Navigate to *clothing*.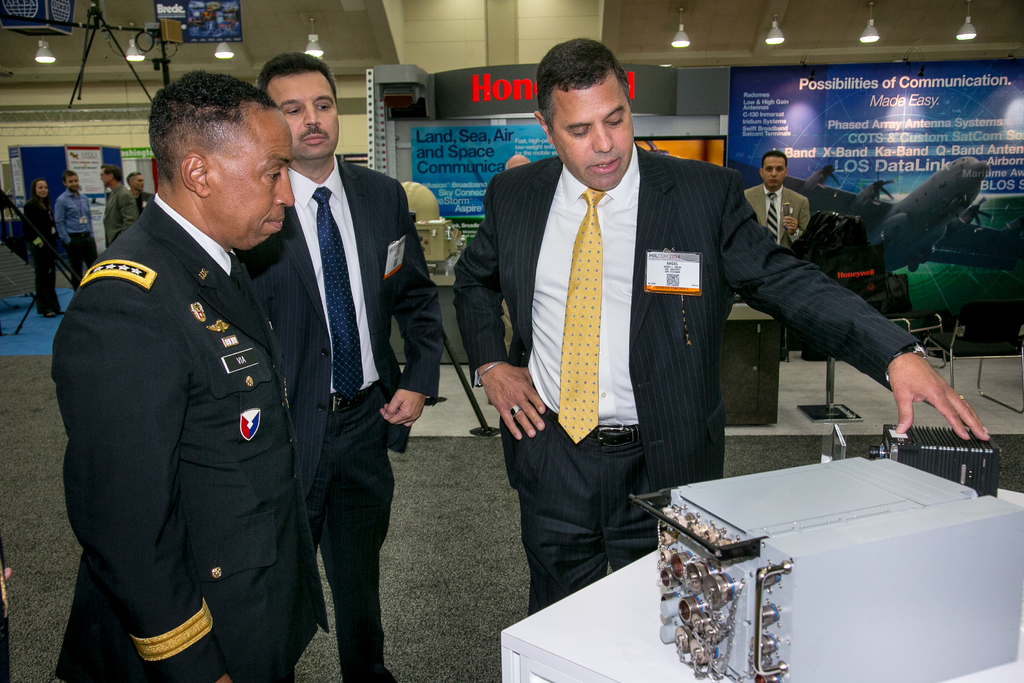
Navigation target: [742, 184, 803, 251].
